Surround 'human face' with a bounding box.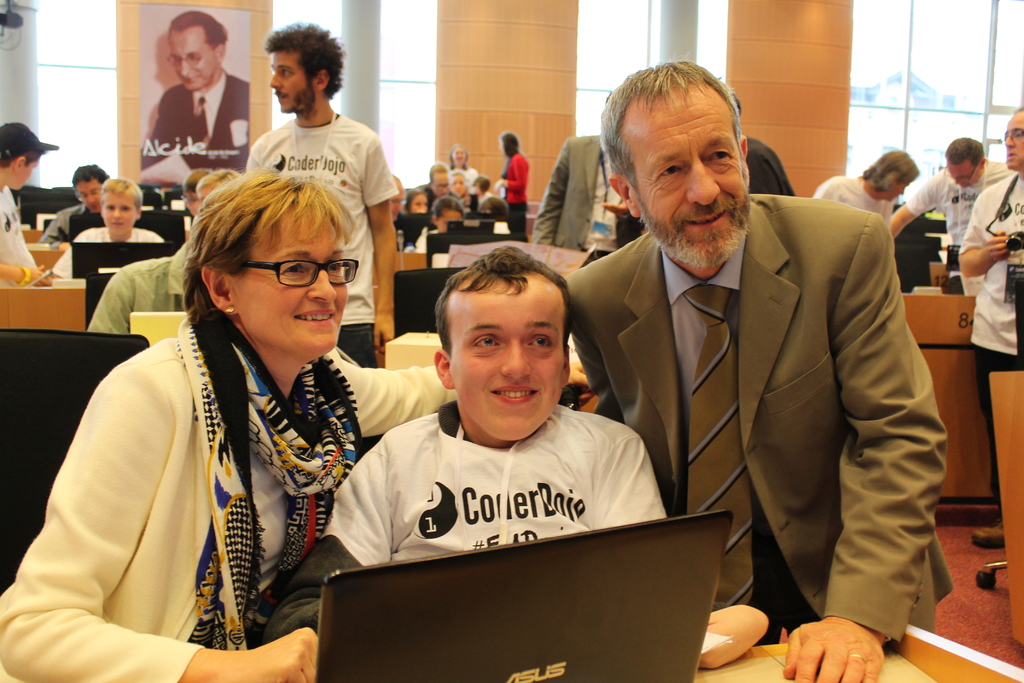
select_region(390, 193, 404, 216).
